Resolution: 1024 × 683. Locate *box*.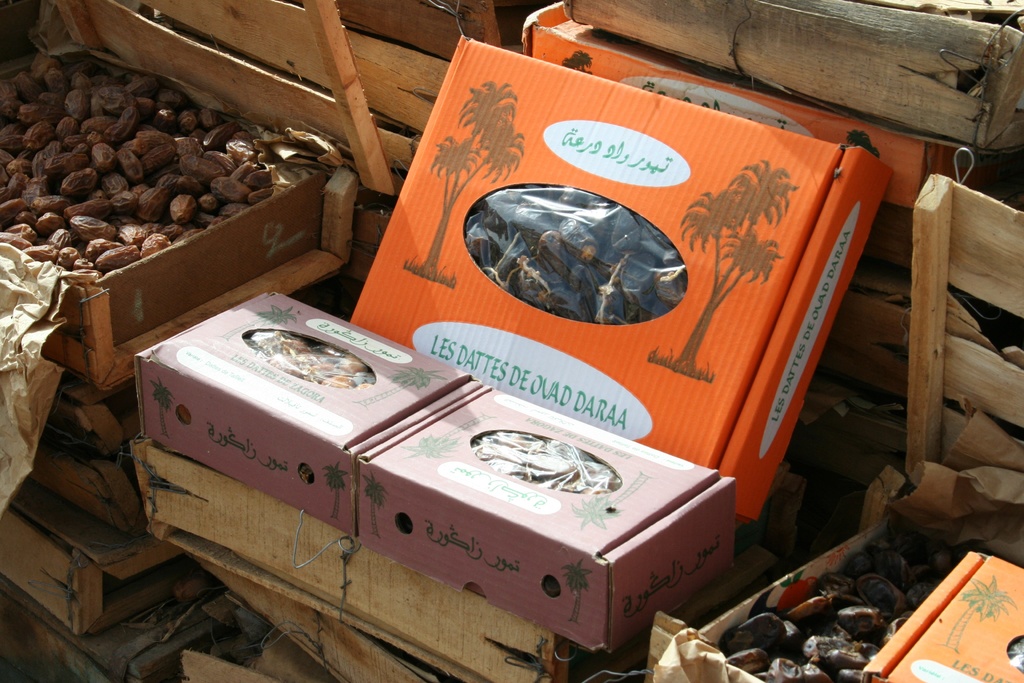
l=865, t=552, r=1023, b=682.
